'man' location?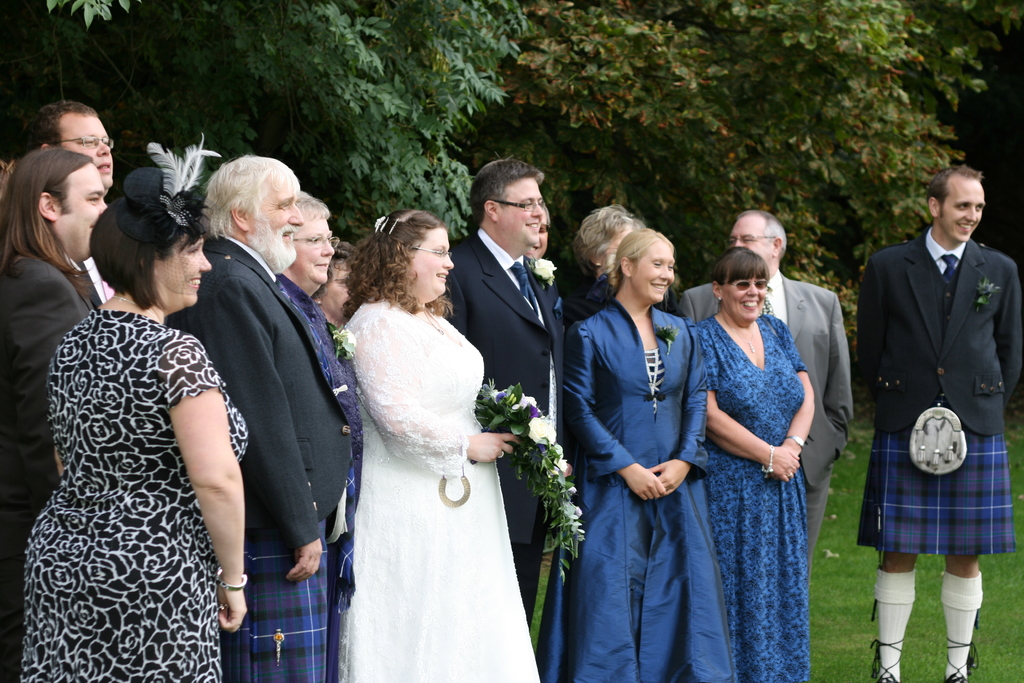
[x1=17, y1=94, x2=145, y2=310]
